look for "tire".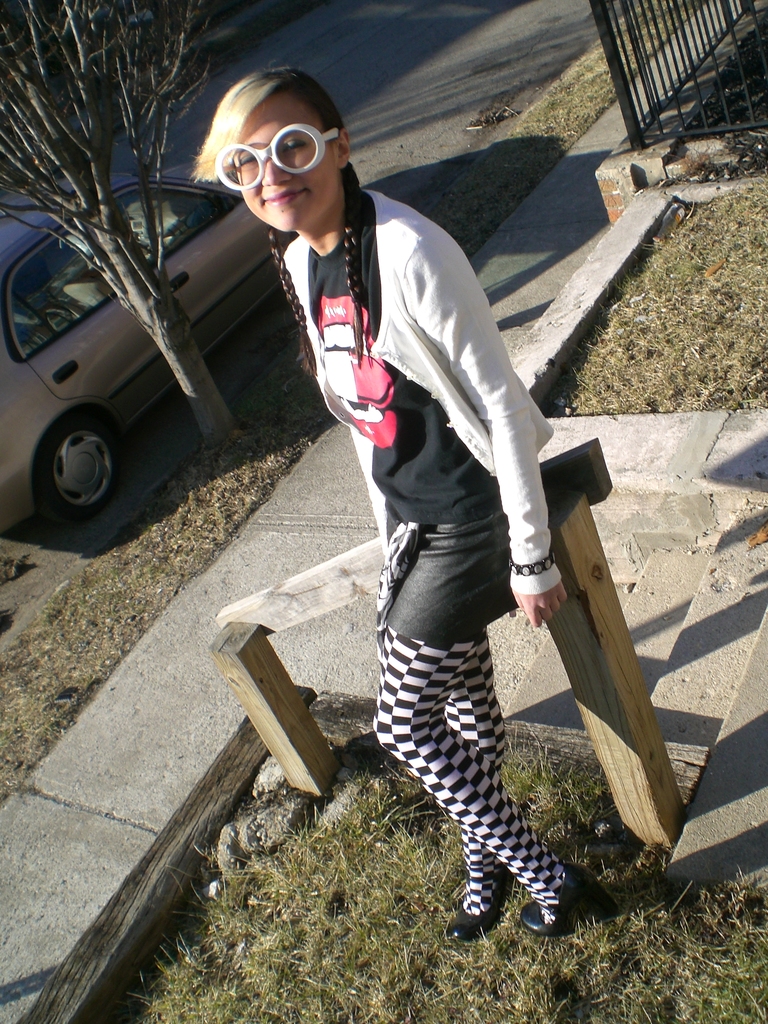
Found: left=13, top=381, right=141, bottom=531.
